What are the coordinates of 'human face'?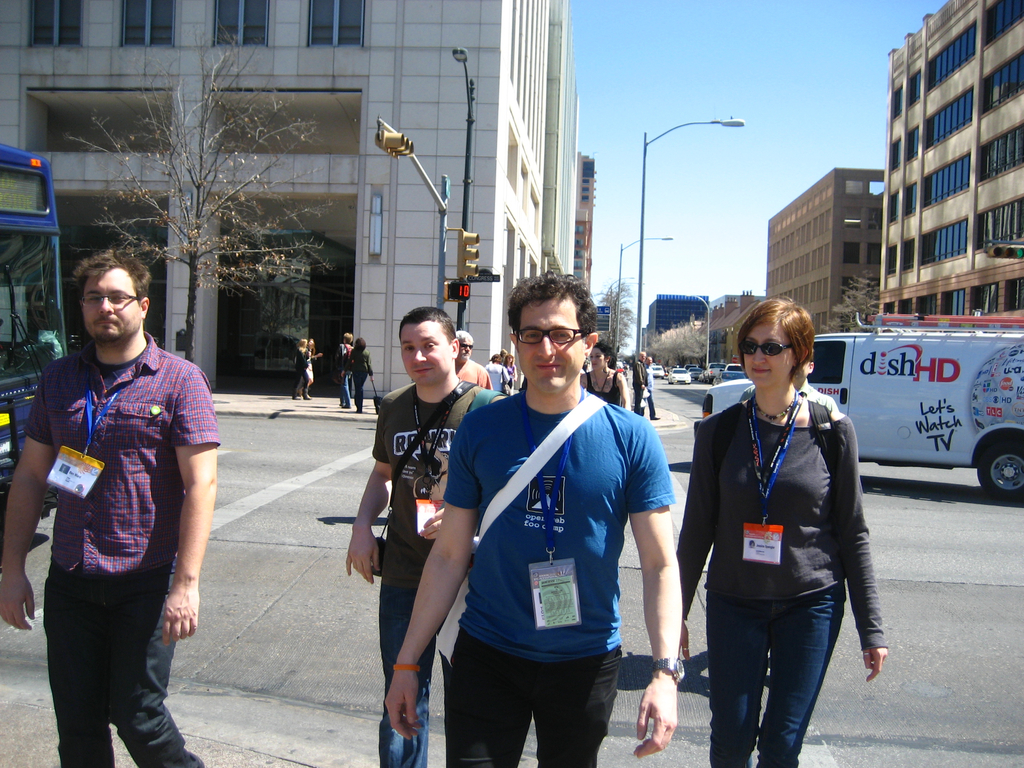
bbox=[637, 350, 646, 364].
